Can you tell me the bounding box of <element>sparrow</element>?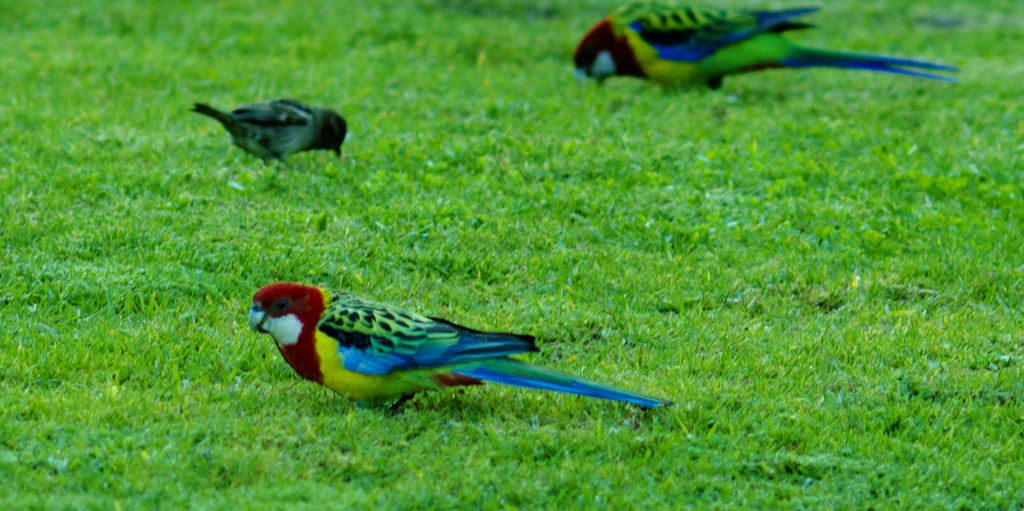
region(186, 92, 351, 172).
